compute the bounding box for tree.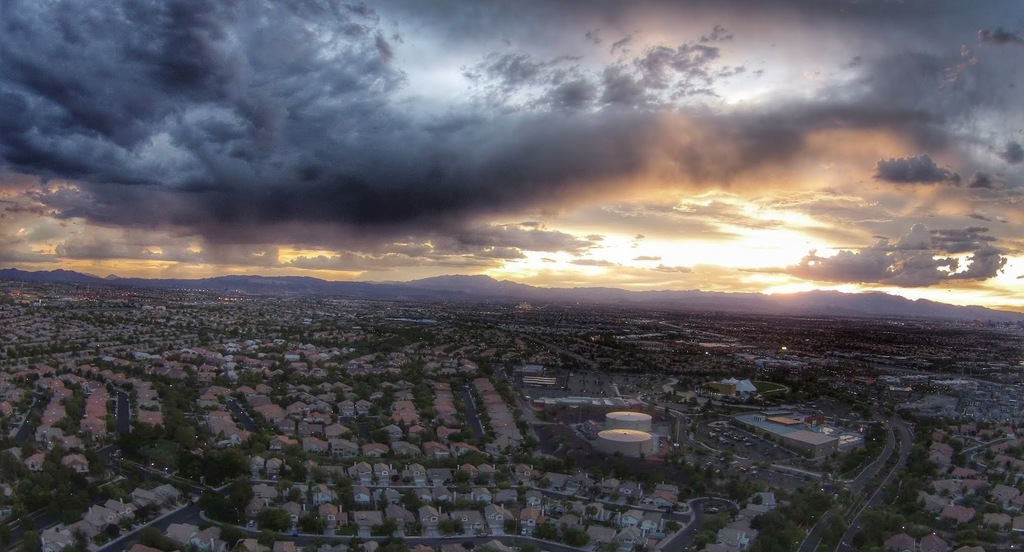
337, 394, 342, 400.
